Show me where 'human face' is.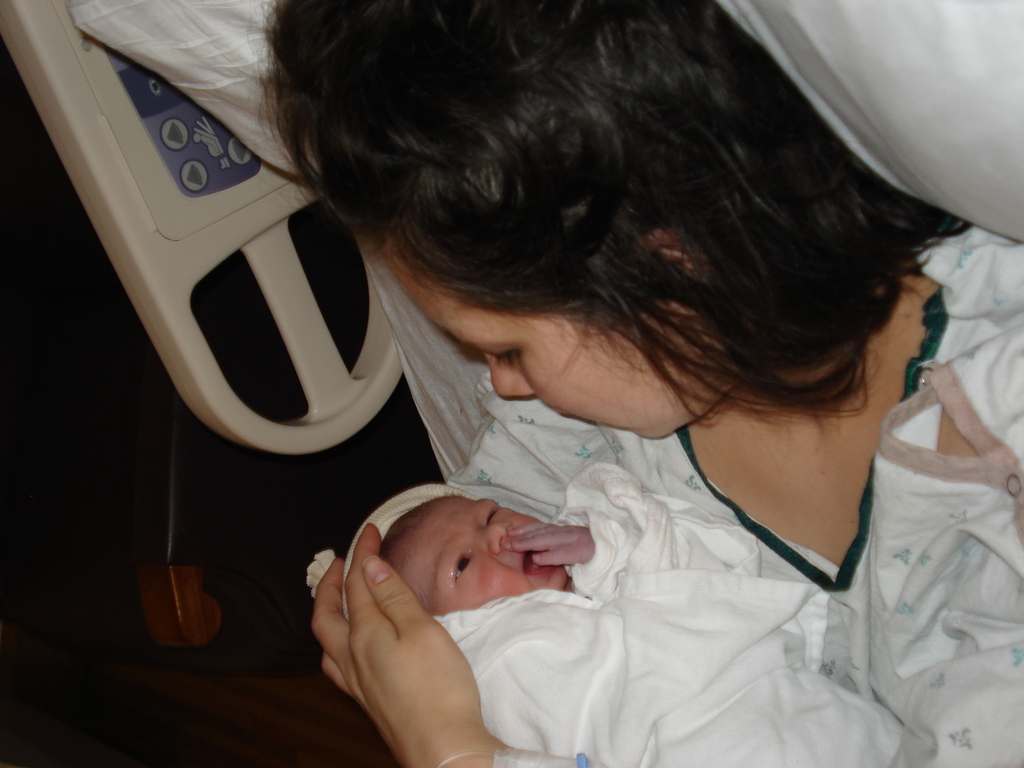
'human face' is at [379, 492, 572, 610].
